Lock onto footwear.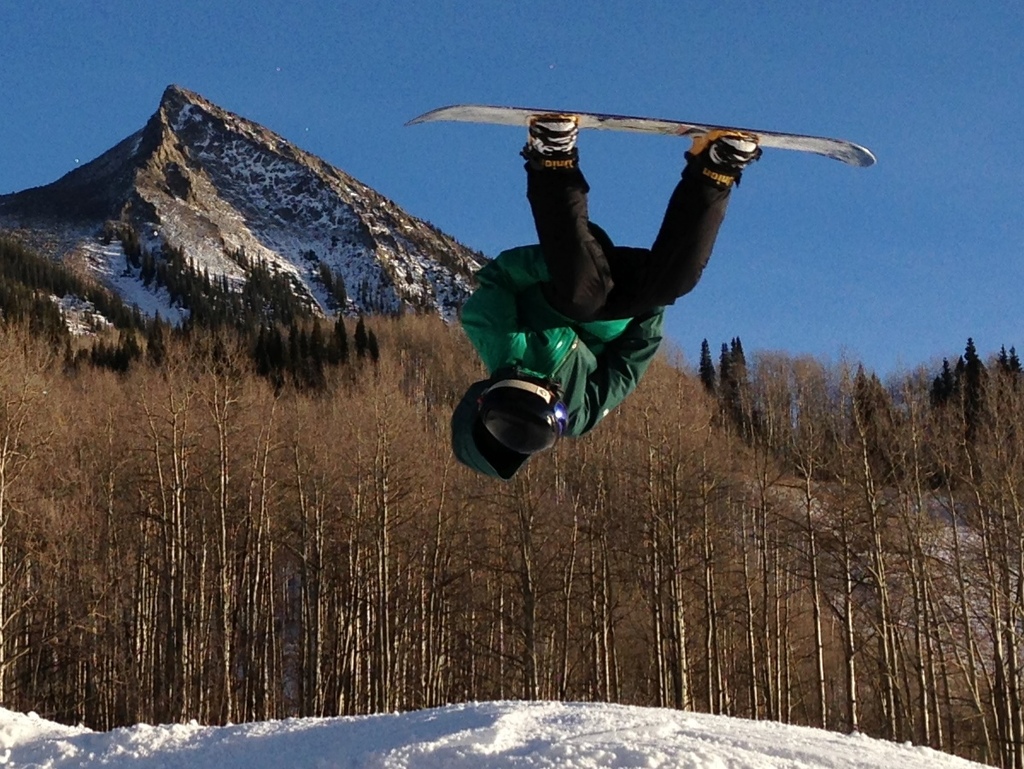
Locked: pyautogui.locateOnScreen(529, 113, 581, 152).
